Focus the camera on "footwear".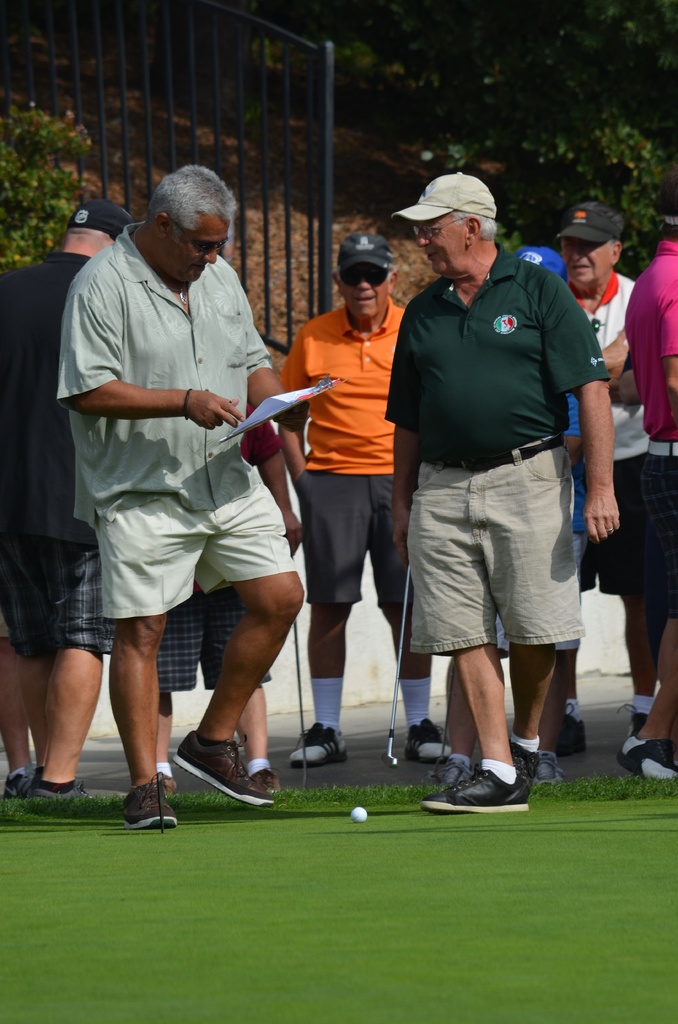
Focus region: Rect(122, 780, 178, 827).
